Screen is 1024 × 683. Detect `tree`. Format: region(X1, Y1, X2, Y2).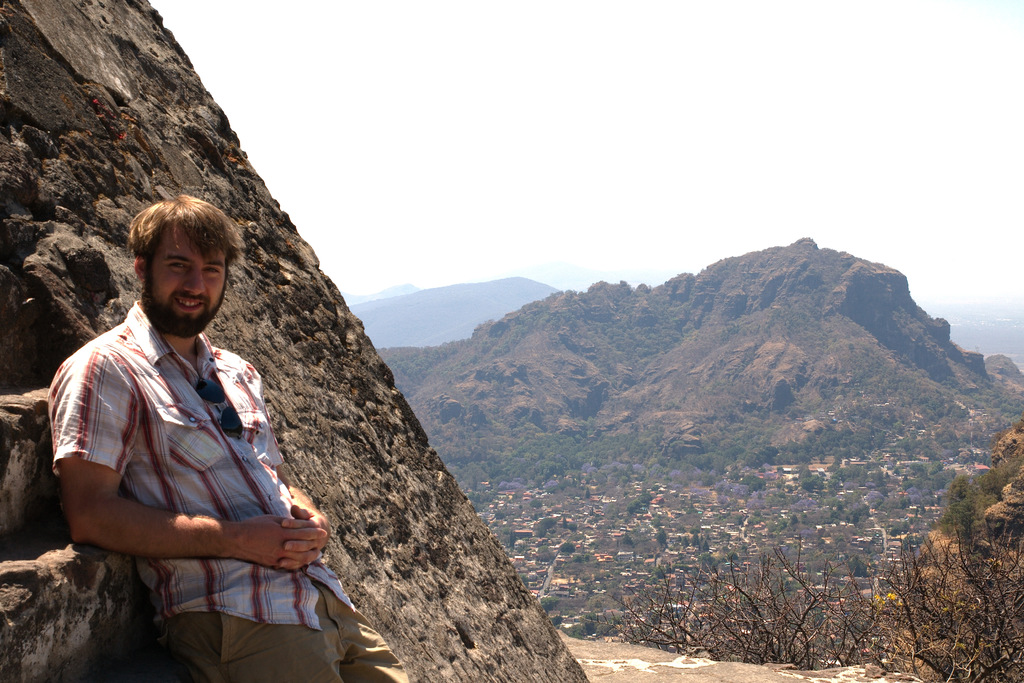
region(655, 563, 666, 581).
